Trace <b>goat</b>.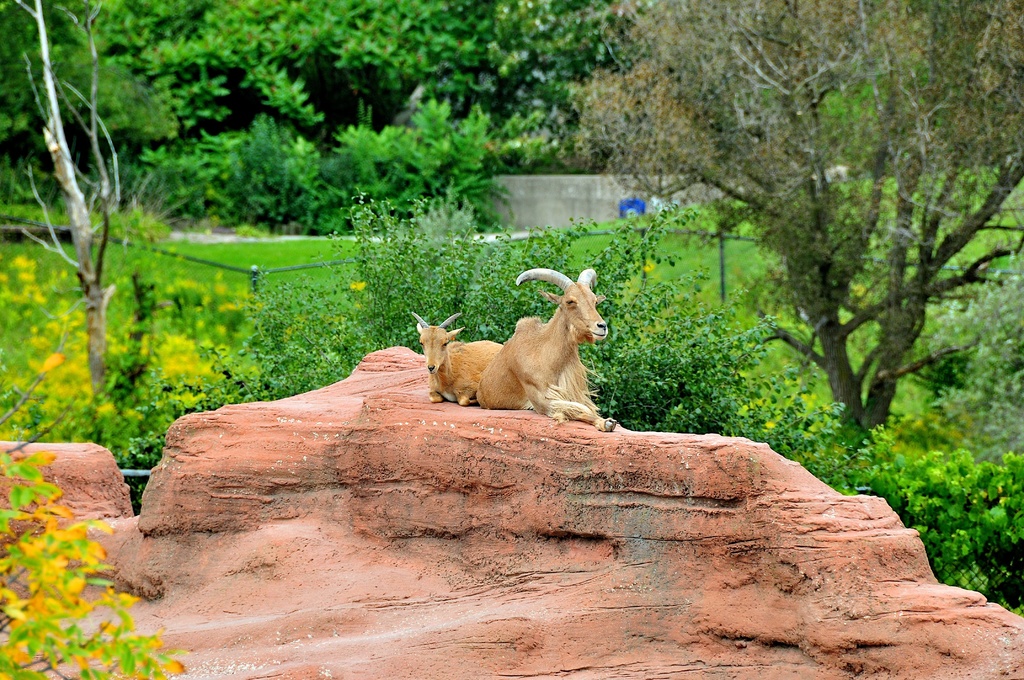
Traced to bbox(412, 311, 505, 407).
